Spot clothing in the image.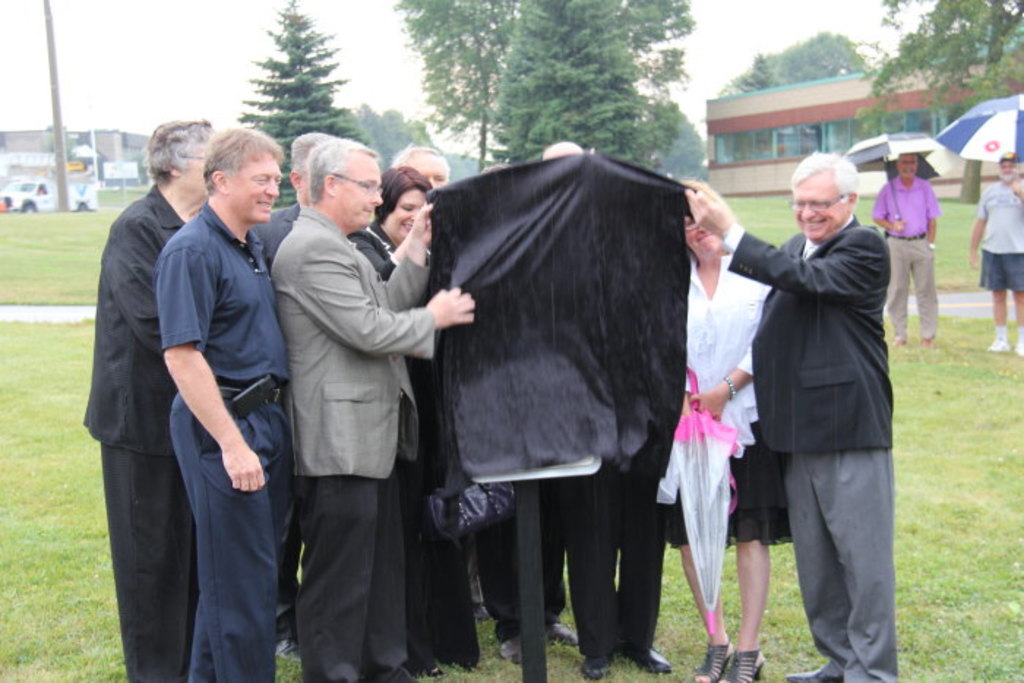
clothing found at {"left": 268, "top": 192, "right": 459, "bottom": 680}.
